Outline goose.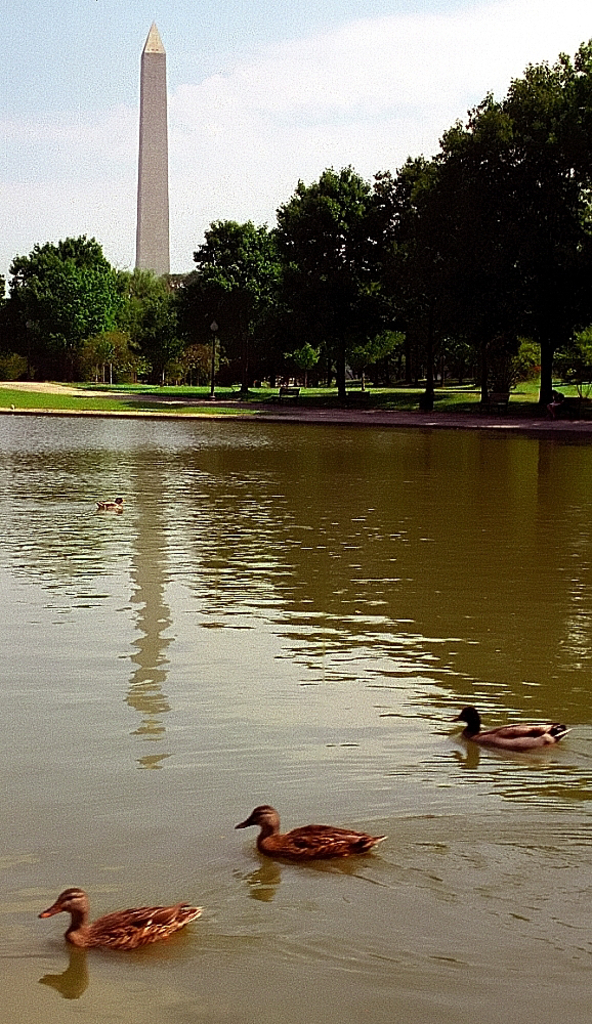
Outline: box(35, 894, 202, 950).
